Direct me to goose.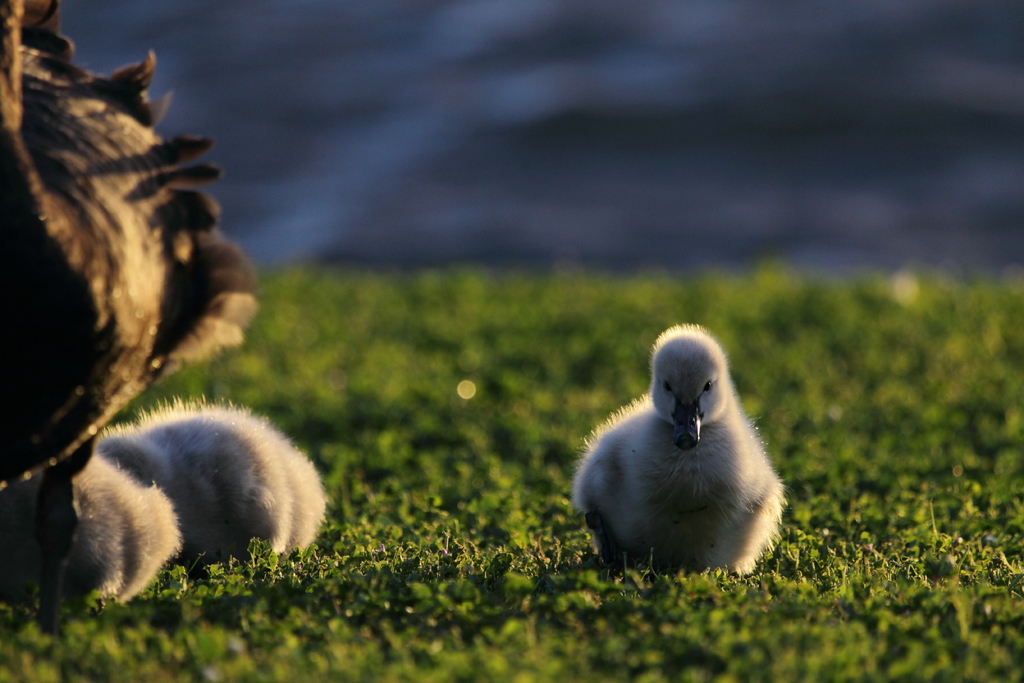
Direction: box(588, 318, 776, 580).
